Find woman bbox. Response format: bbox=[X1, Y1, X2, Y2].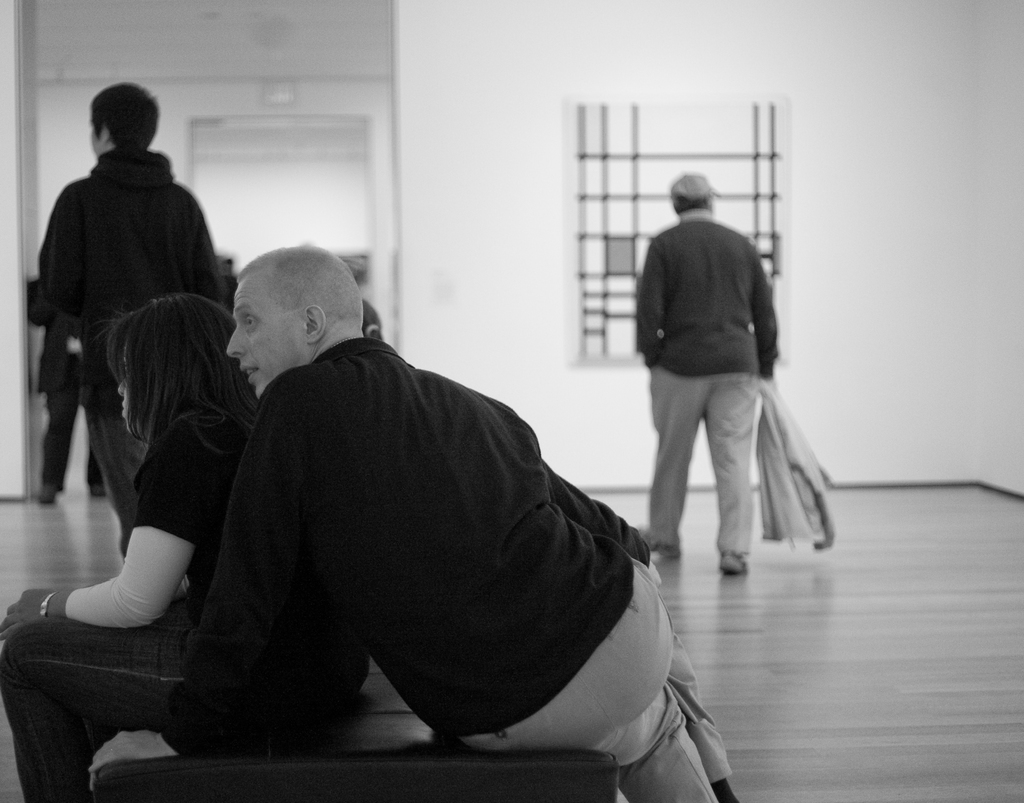
bbox=[0, 289, 372, 802].
